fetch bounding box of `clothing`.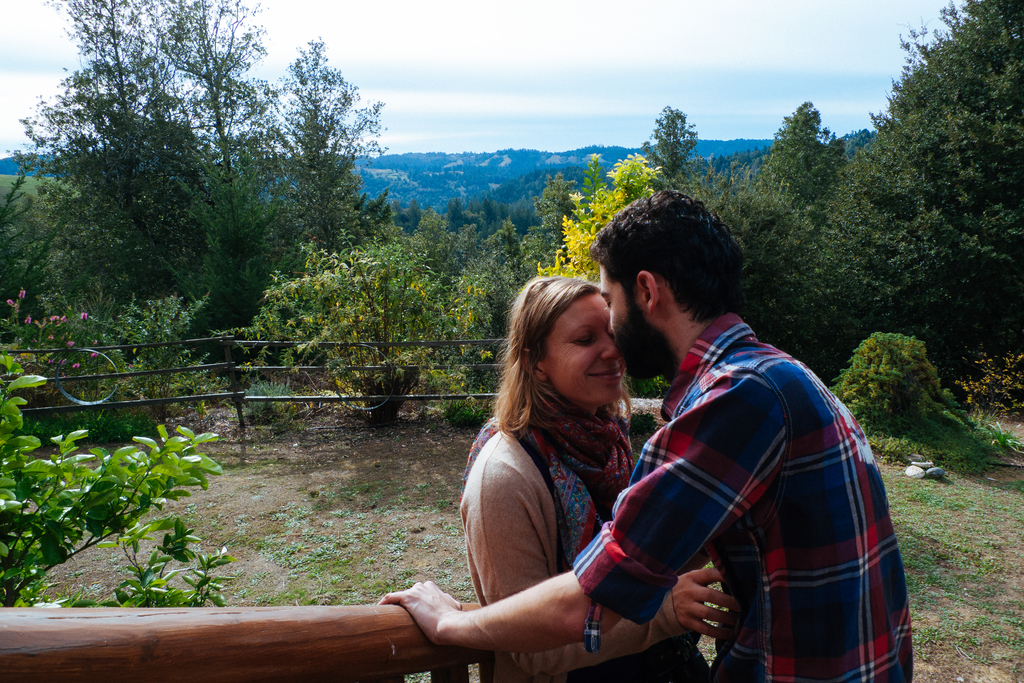
Bbox: {"left": 457, "top": 398, "right": 713, "bottom": 682}.
